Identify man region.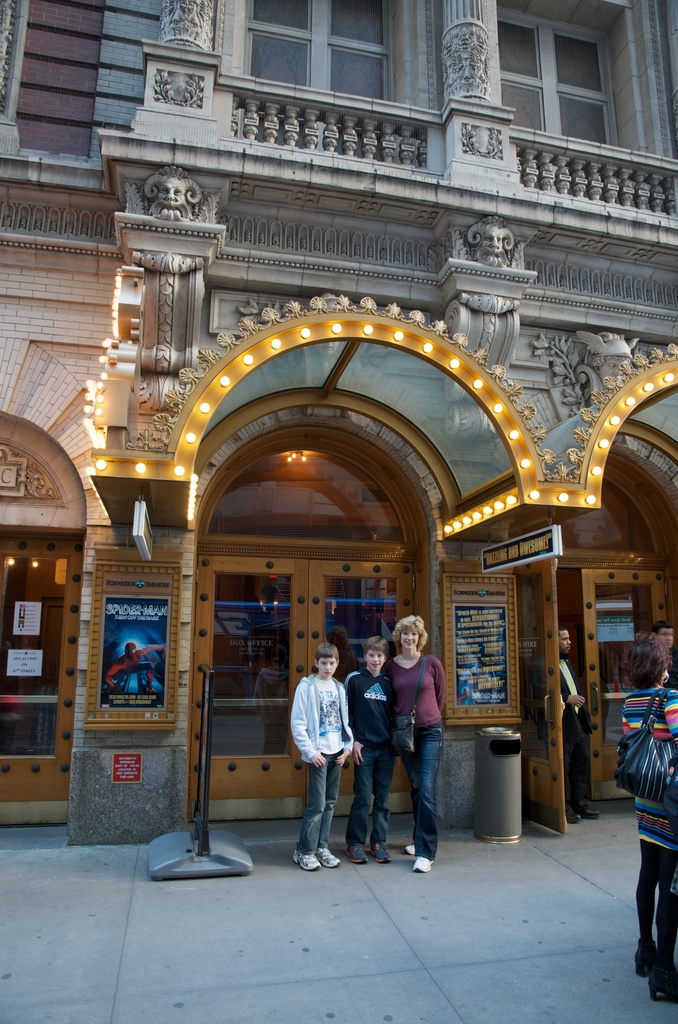
Region: x1=286, y1=638, x2=364, y2=863.
